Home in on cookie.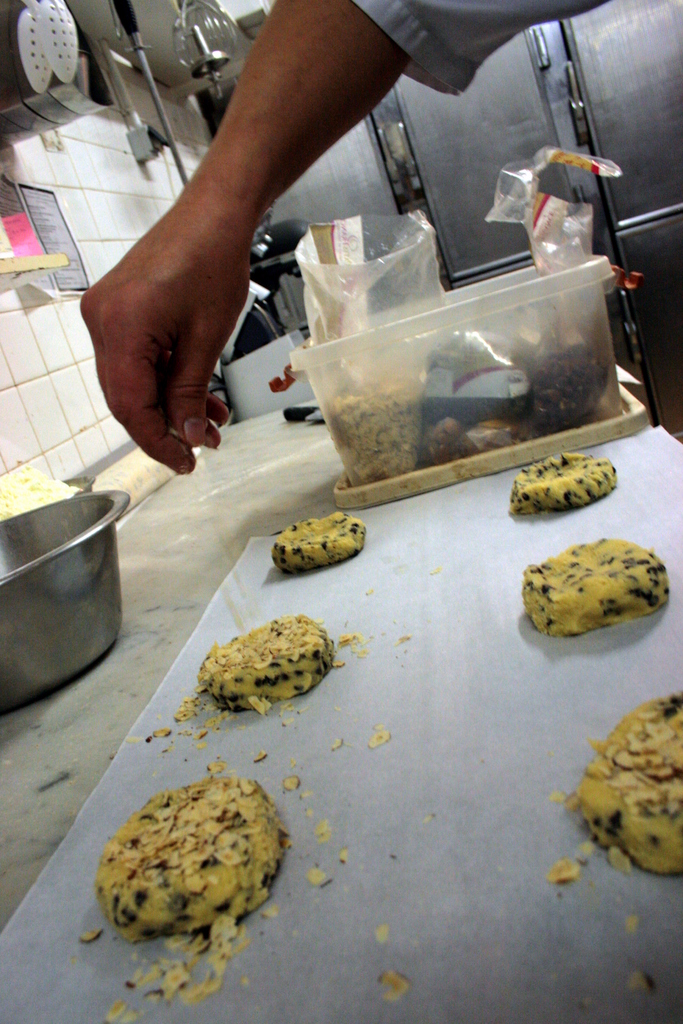
Homed in at <box>573,687,682,874</box>.
